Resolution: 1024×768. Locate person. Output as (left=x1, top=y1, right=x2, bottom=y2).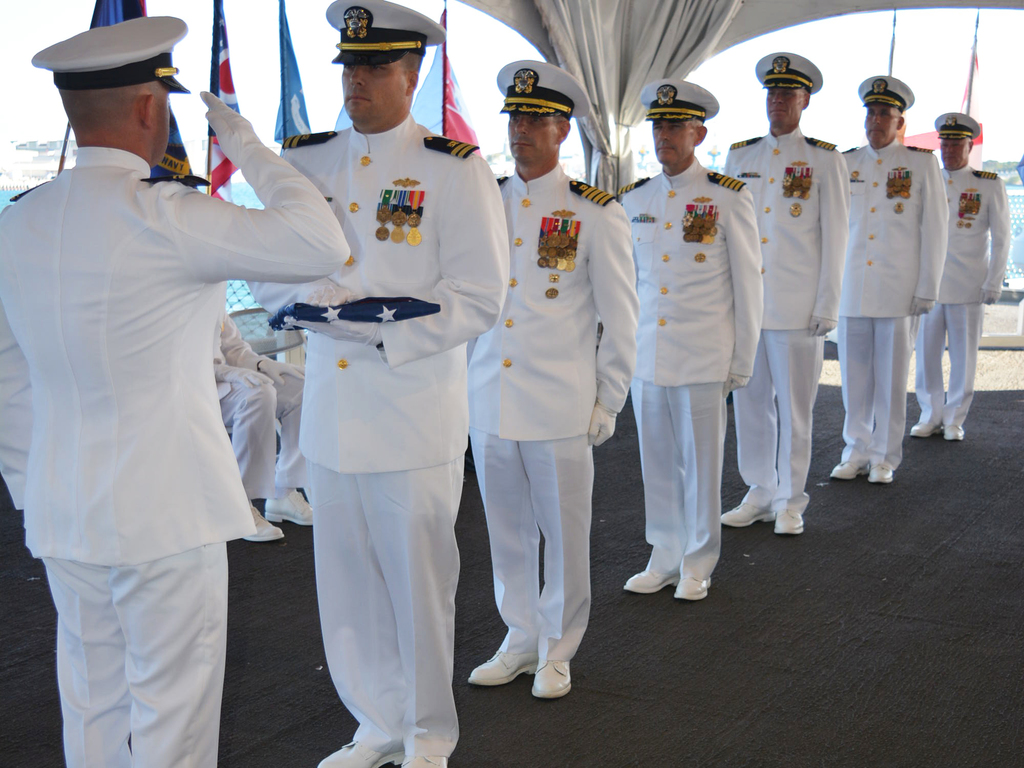
(left=239, top=0, right=514, bottom=767).
